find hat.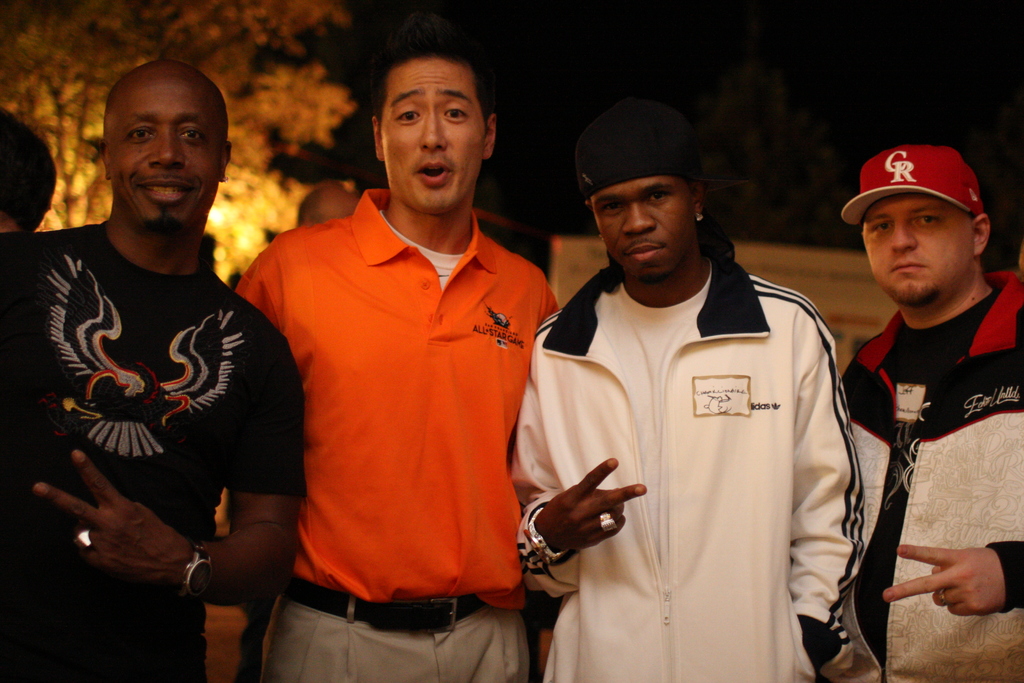
577/99/698/210.
